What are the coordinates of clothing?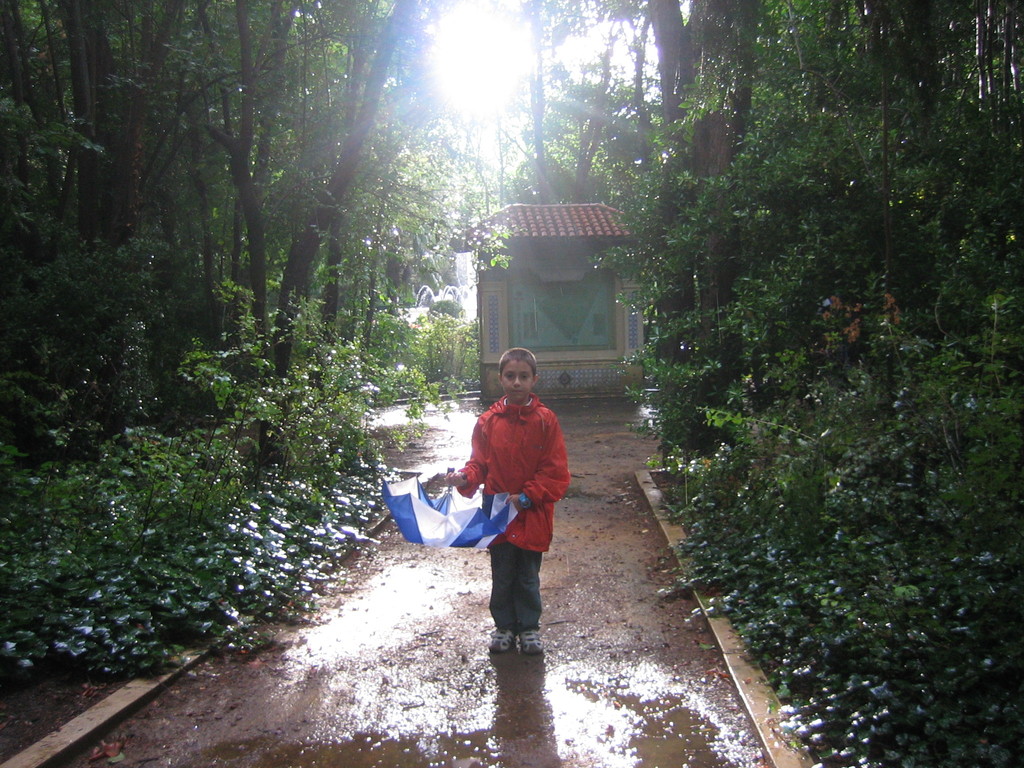
l=470, t=371, r=575, b=630.
